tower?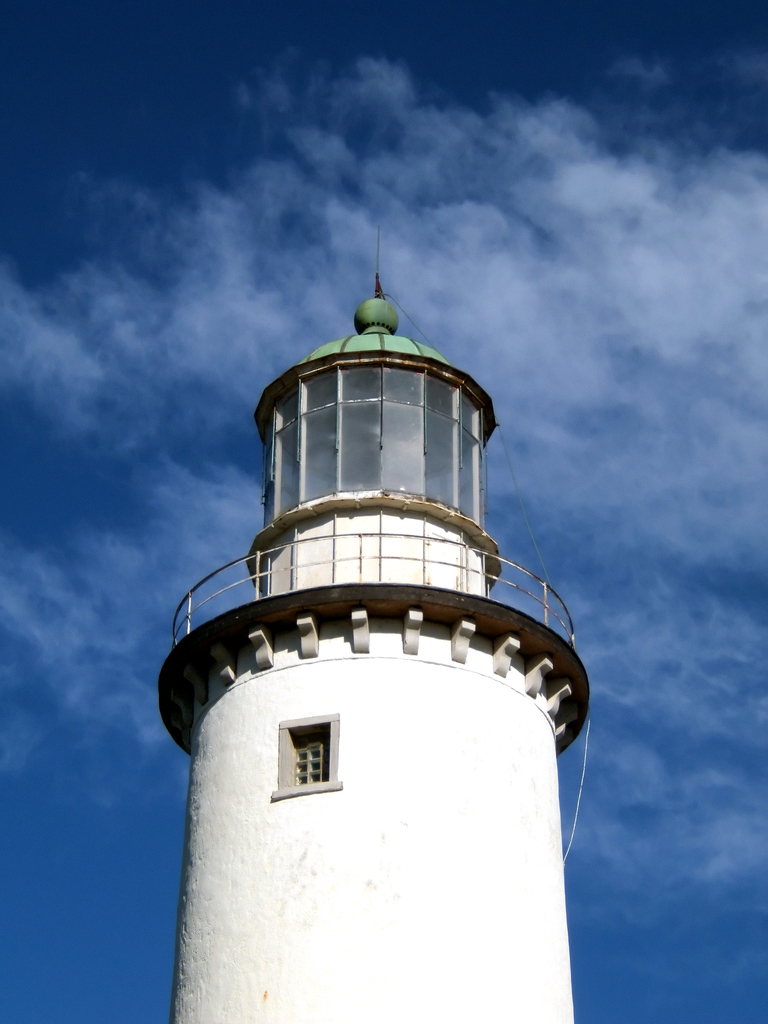
pyautogui.locateOnScreen(159, 225, 595, 1023)
